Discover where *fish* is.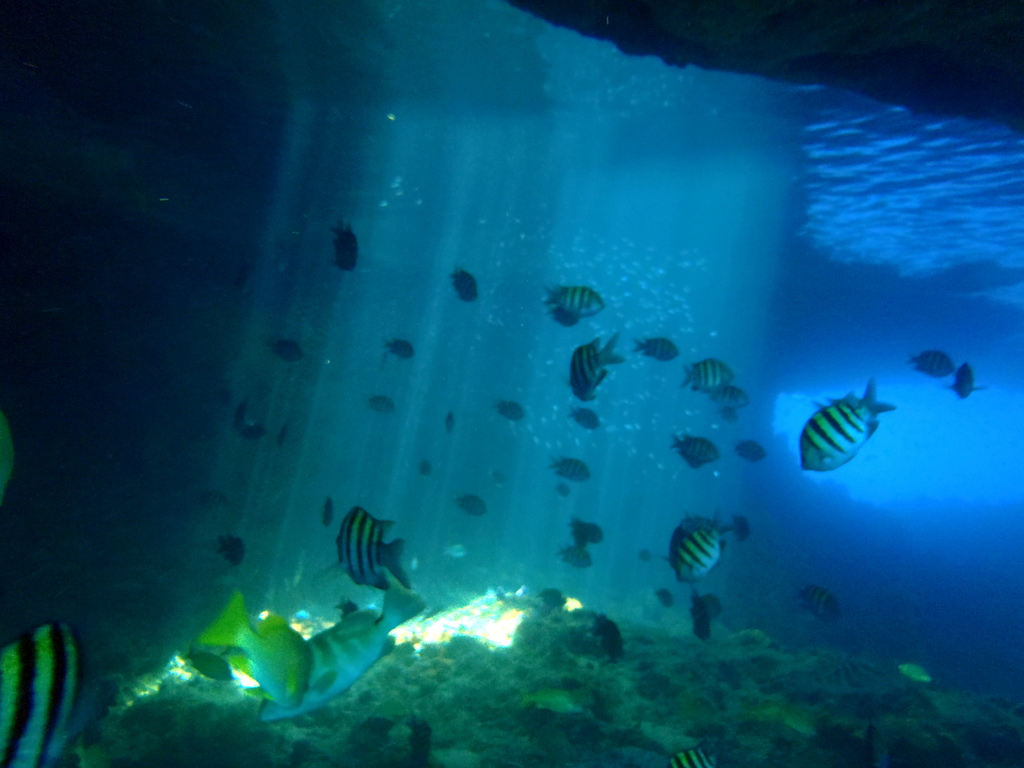
Discovered at (left=655, top=587, right=673, bottom=616).
